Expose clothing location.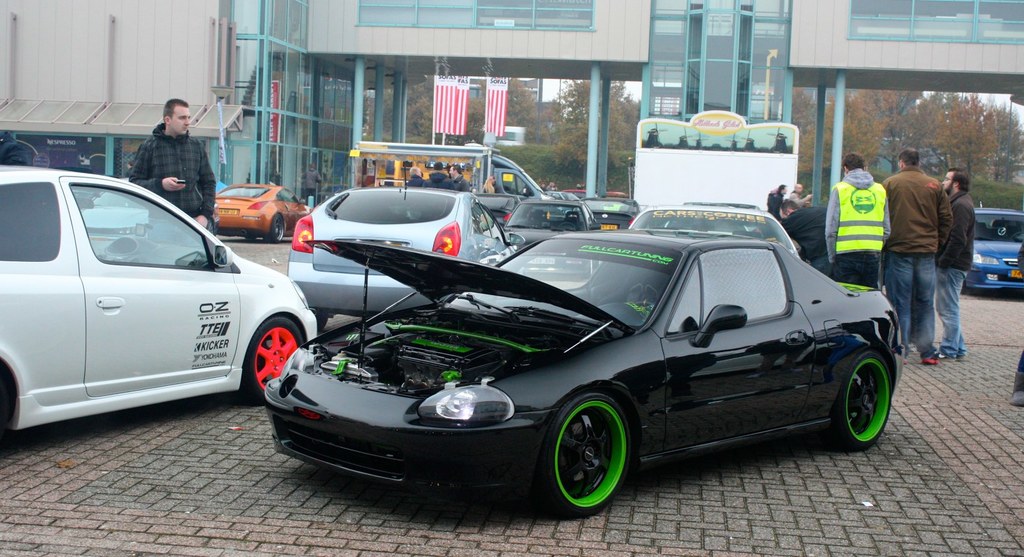
Exposed at <region>825, 169, 888, 287</region>.
